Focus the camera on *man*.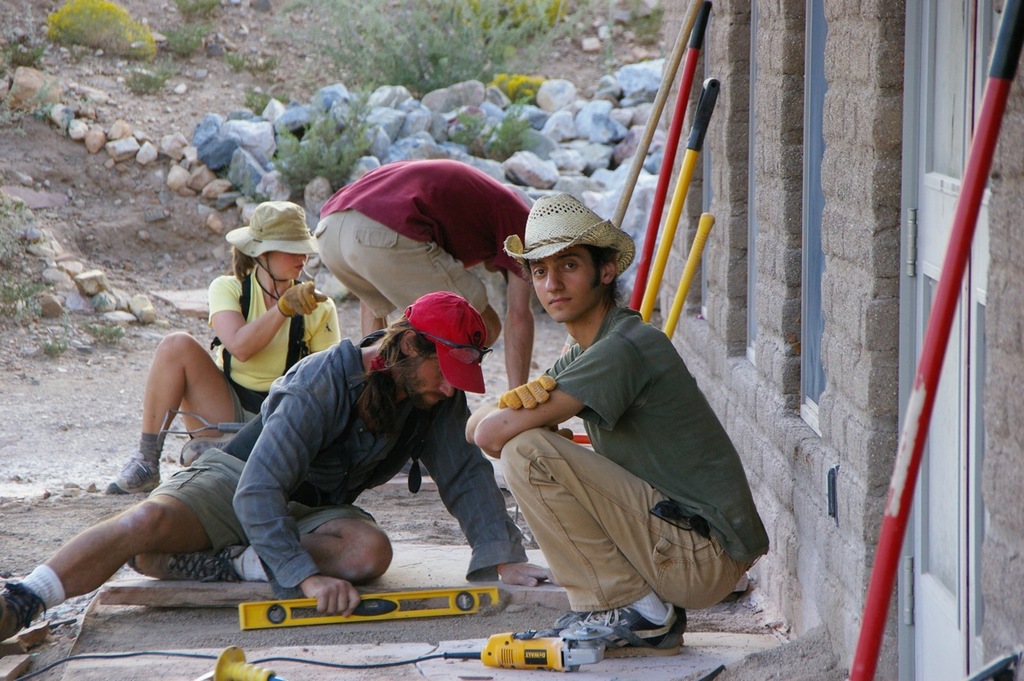
Focus region: l=0, t=290, r=558, b=644.
